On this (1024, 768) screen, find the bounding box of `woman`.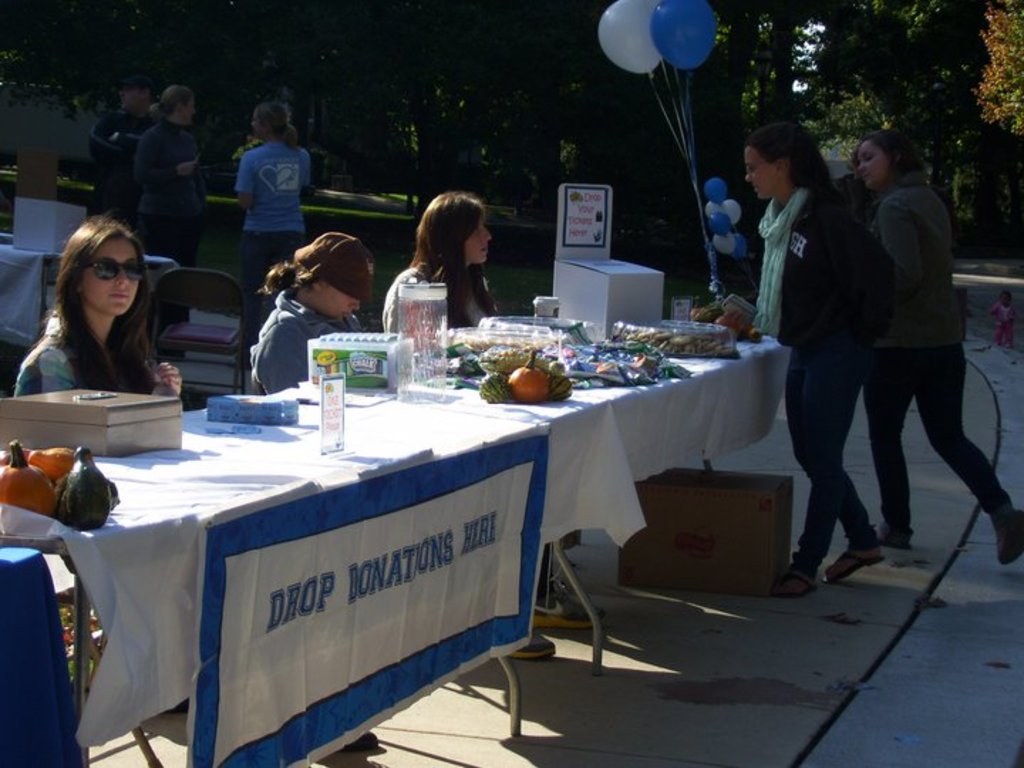
Bounding box: BBox(740, 128, 892, 616).
